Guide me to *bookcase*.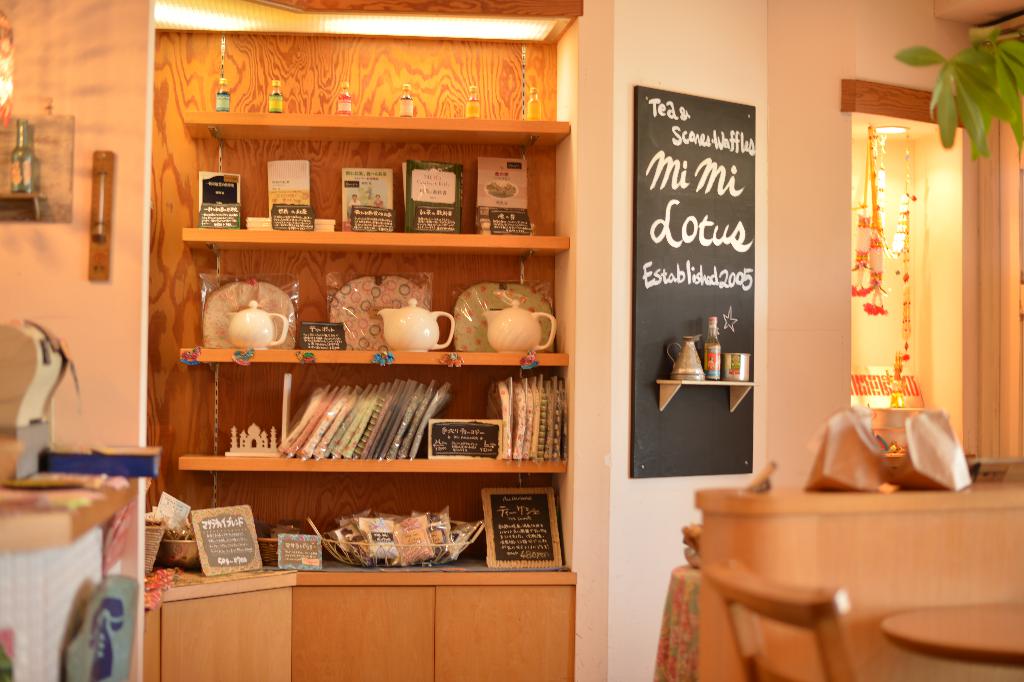
Guidance: box=[162, 108, 583, 579].
